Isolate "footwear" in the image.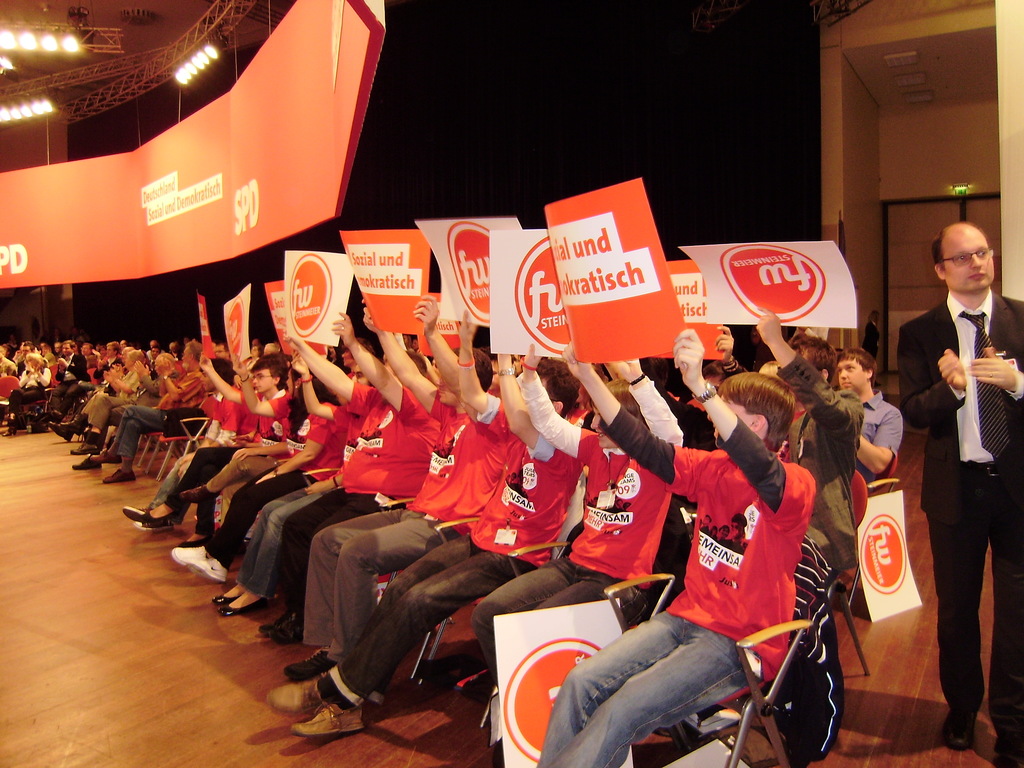
Isolated region: locate(271, 614, 303, 646).
